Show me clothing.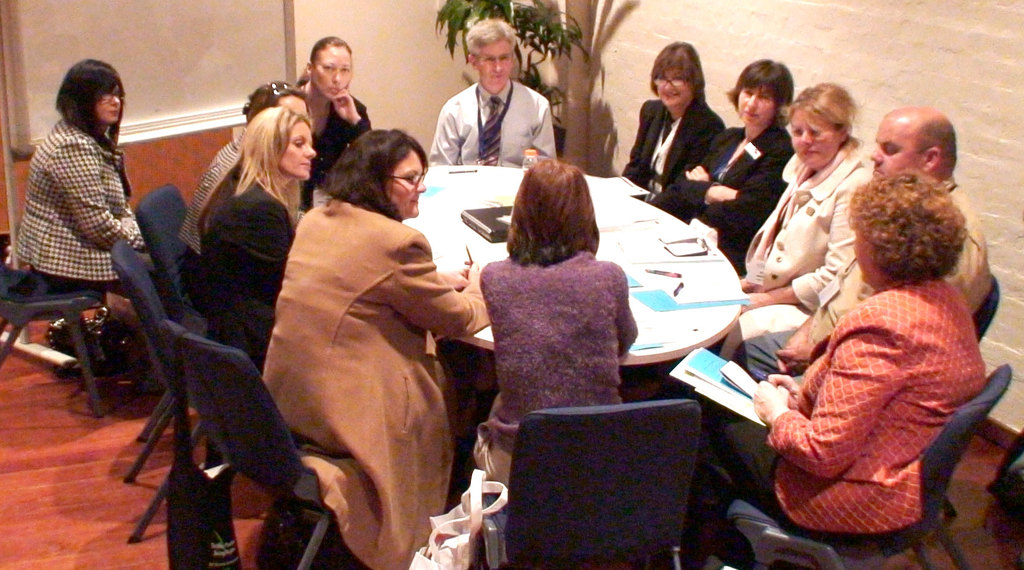
clothing is here: x1=433, y1=85, x2=559, y2=168.
